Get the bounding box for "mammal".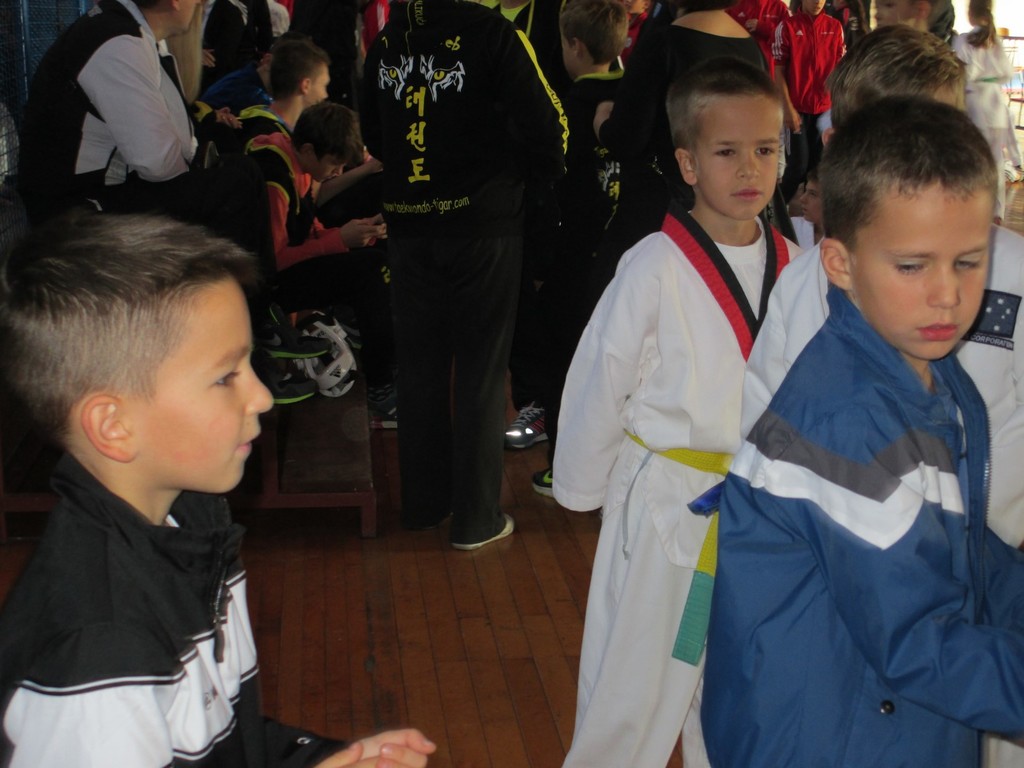
detection(758, 0, 841, 197).
